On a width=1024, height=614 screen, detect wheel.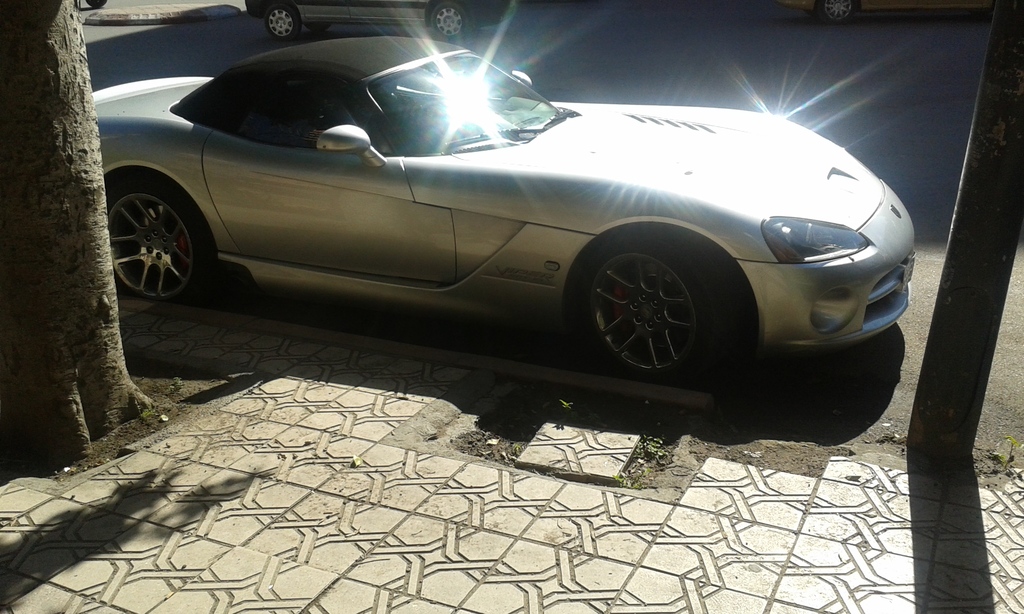
x1=432, y1=3, x2=467, y2=39.
